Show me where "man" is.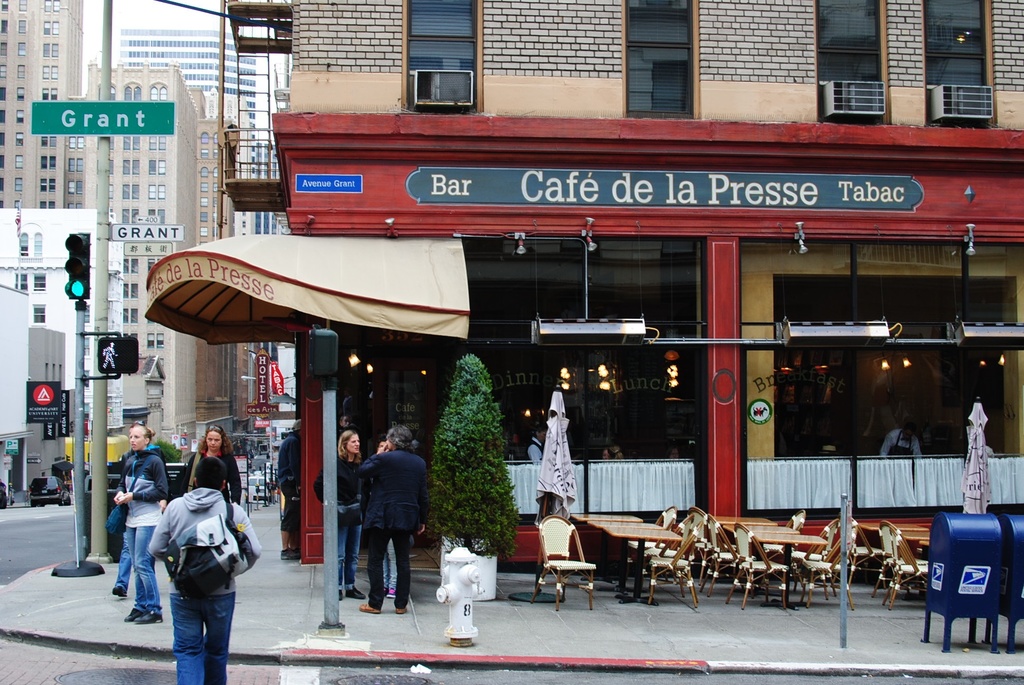
"man" is at detection(146, 453, 248, 675).
